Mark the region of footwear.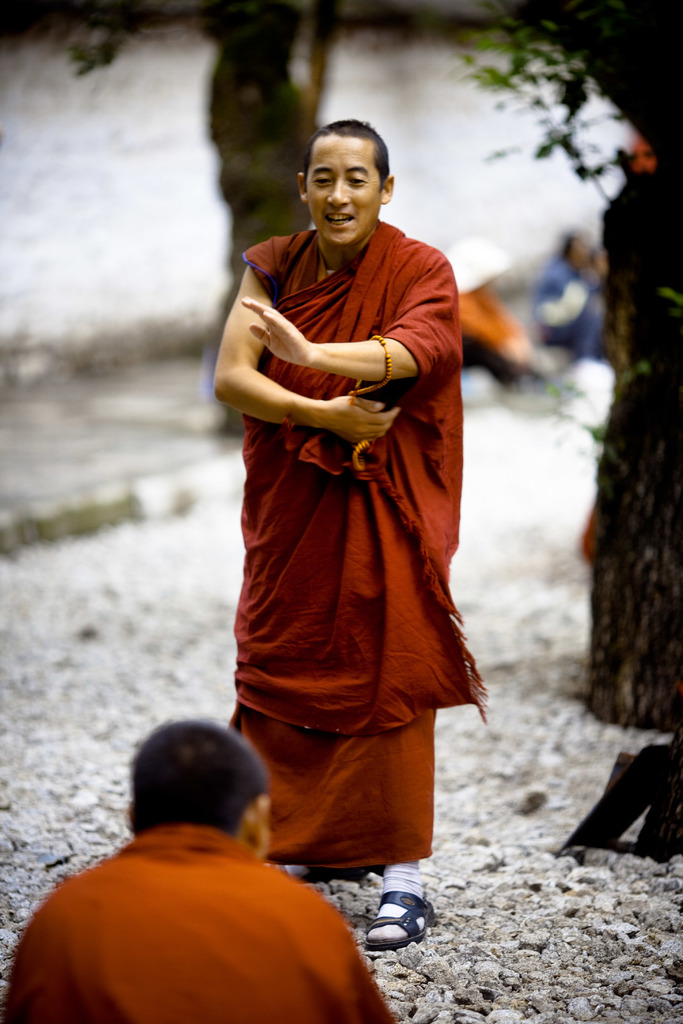
Region: region(367, 889, 433, 948).
